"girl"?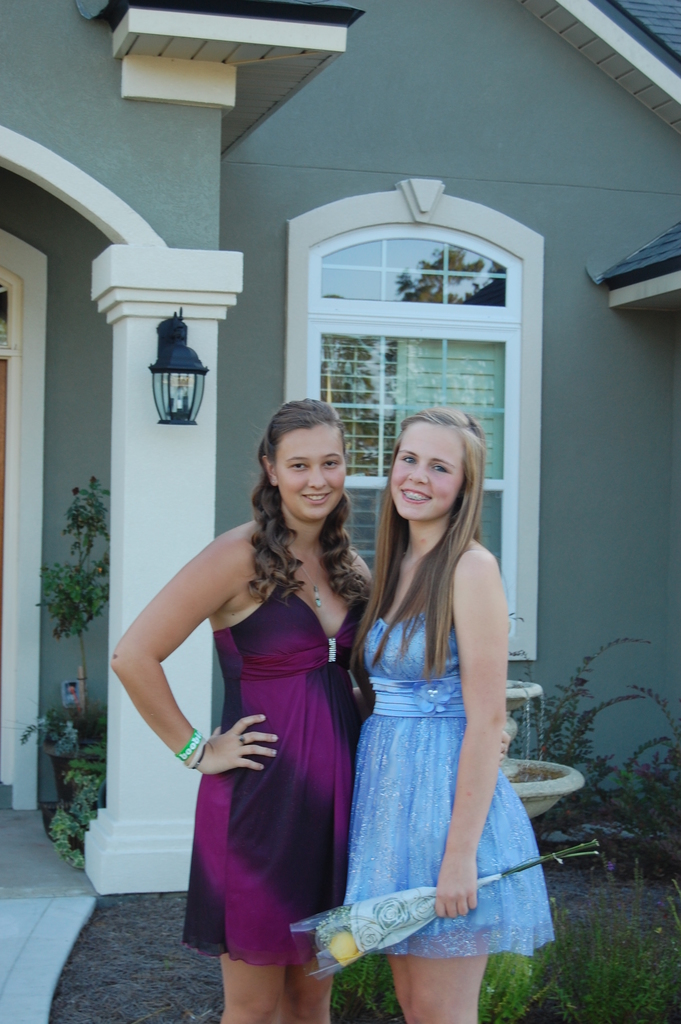
x1=345, y1=404, x2=557, y2=1023
